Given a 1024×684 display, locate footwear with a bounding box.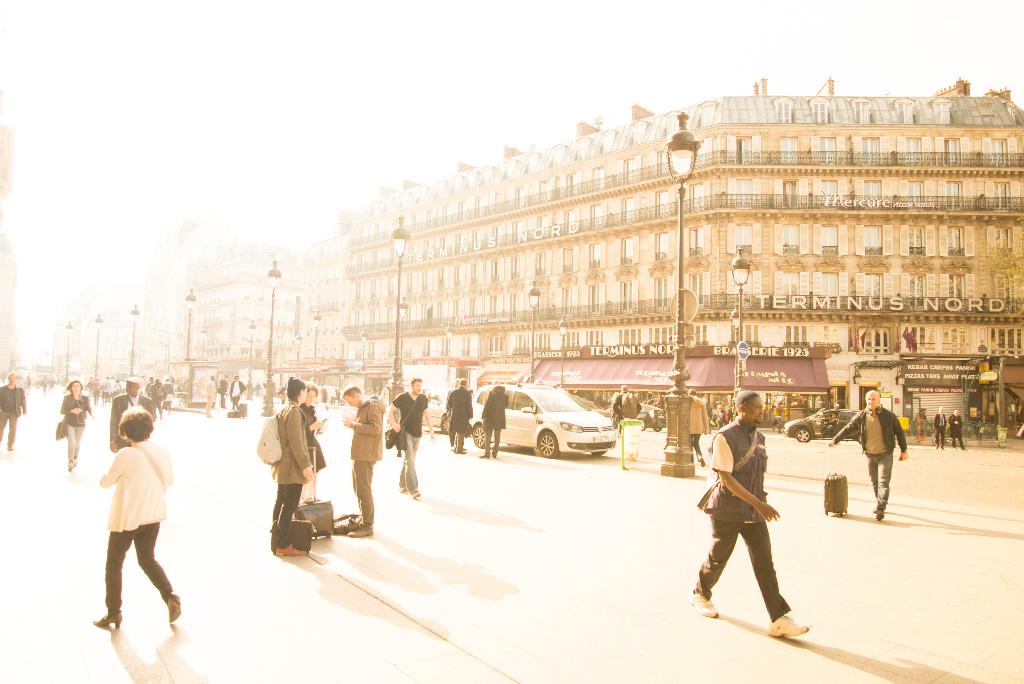
Located: select_region(766, 611, 810, 636).
